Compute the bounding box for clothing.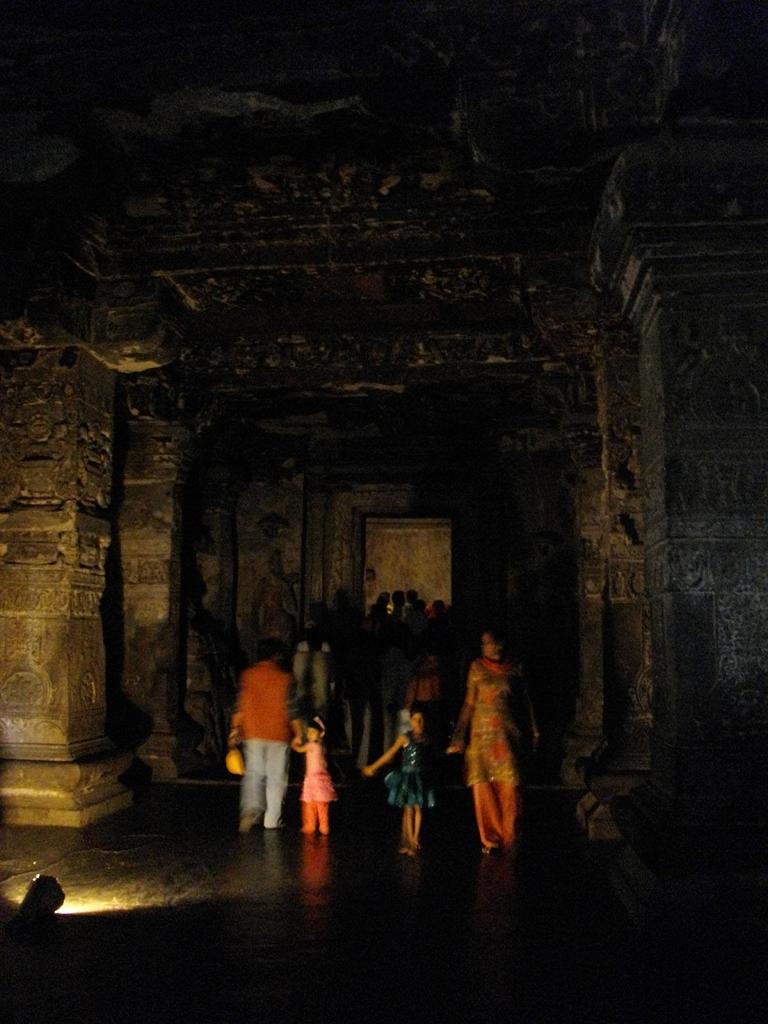
228 647 314 819.
